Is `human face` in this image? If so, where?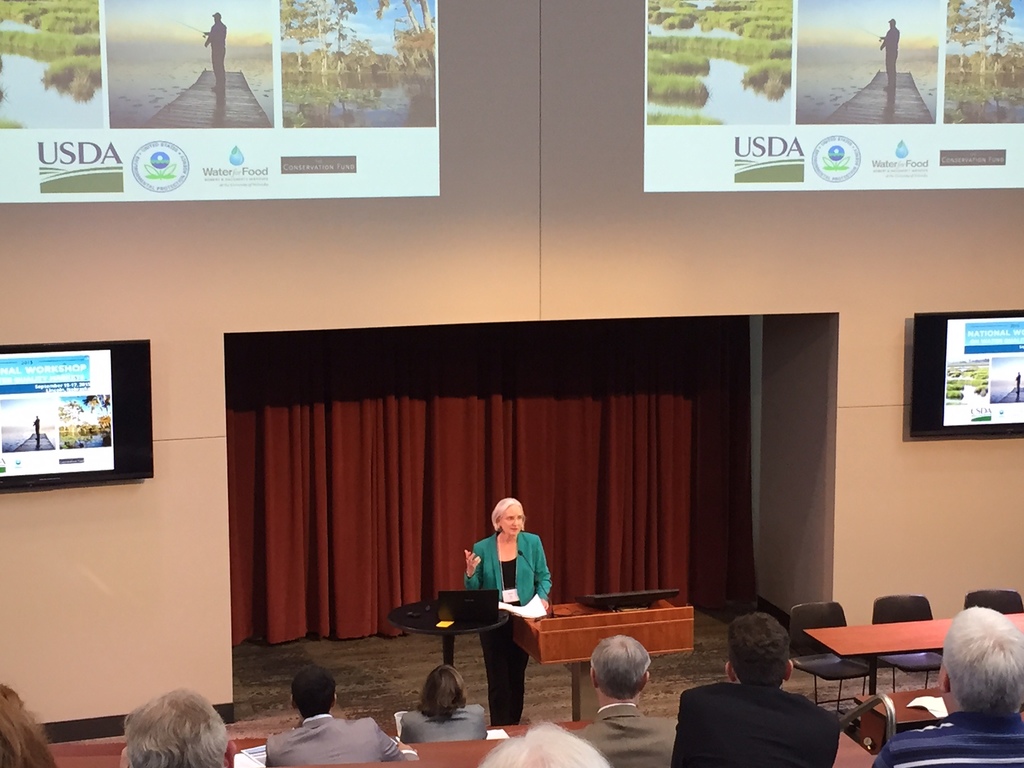
Yes, at <box>498,504,524,535</box>.
